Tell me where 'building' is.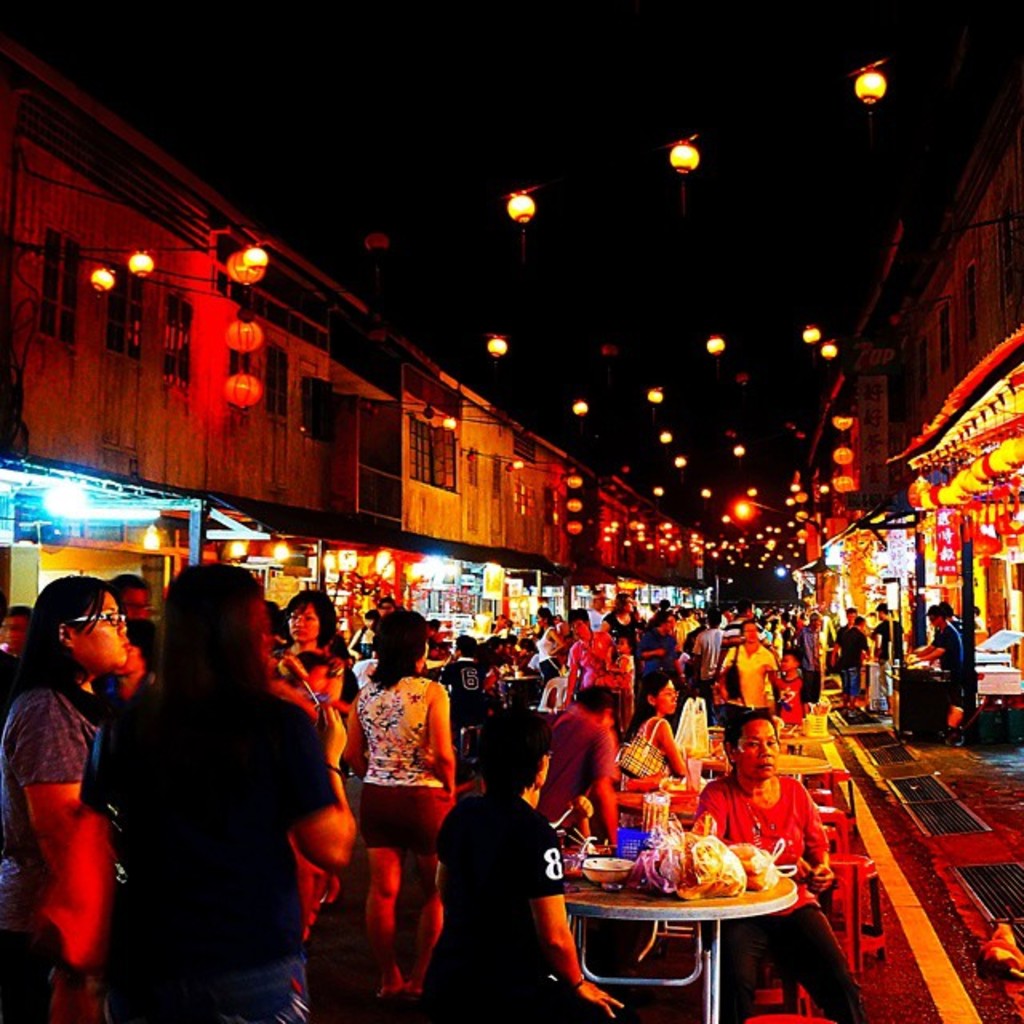
'building' is at x1=0 y1=58 x2=702 y2=656.
